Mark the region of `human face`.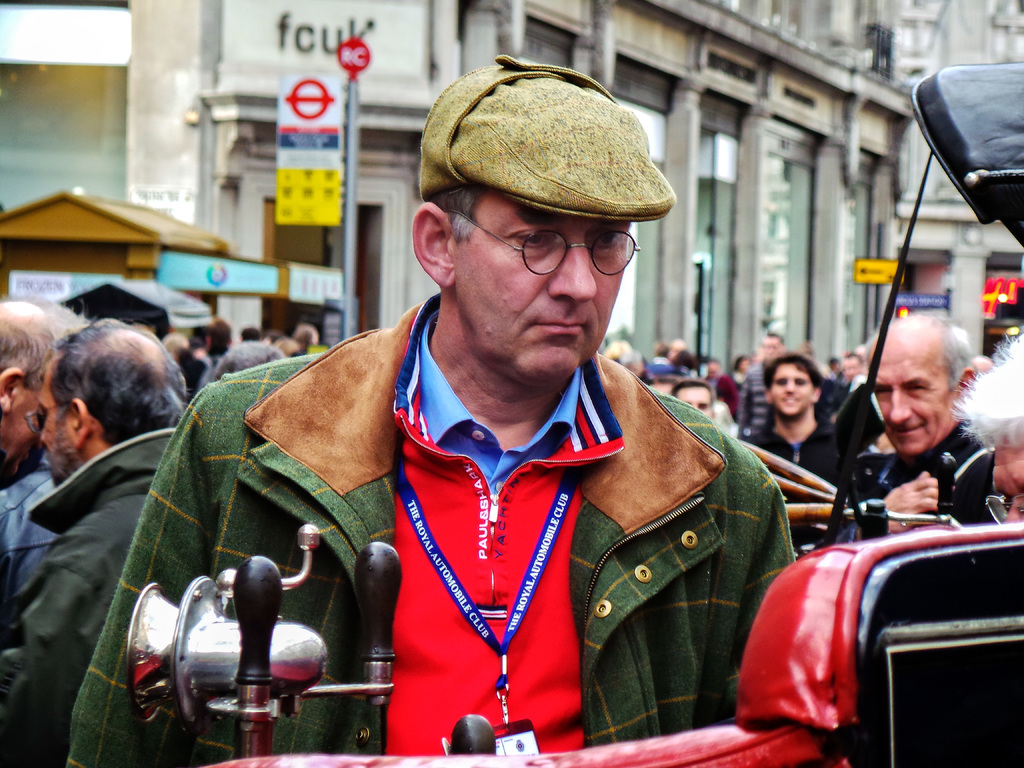
Region: pyautogui.locateOnScreen(879, 338, 949, 461).
